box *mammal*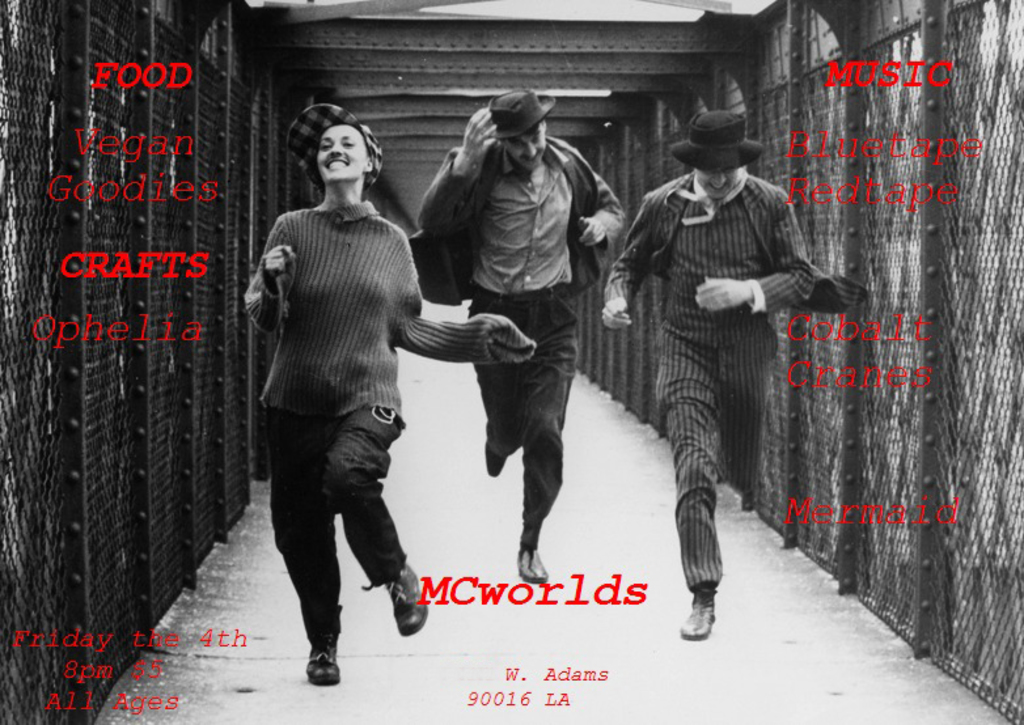
select_region(407, 92, 638, 580)
